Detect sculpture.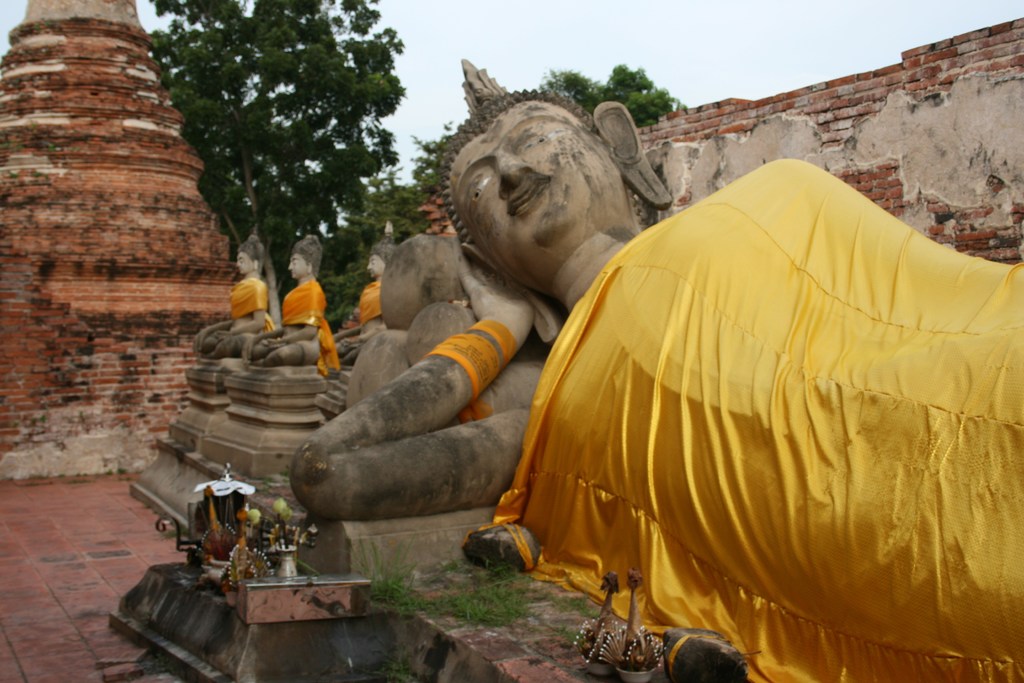
Detected at left=241, top=236, right=332, bottom=359.
